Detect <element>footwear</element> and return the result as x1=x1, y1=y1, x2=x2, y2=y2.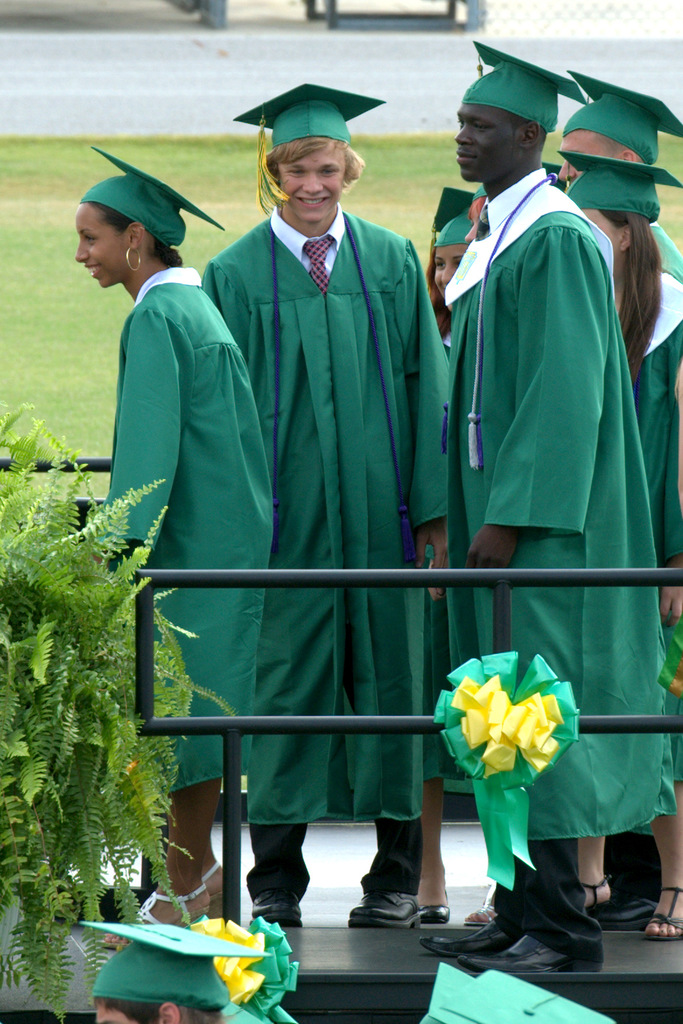
x1=248, y1=886, x2=303, y2=929.
